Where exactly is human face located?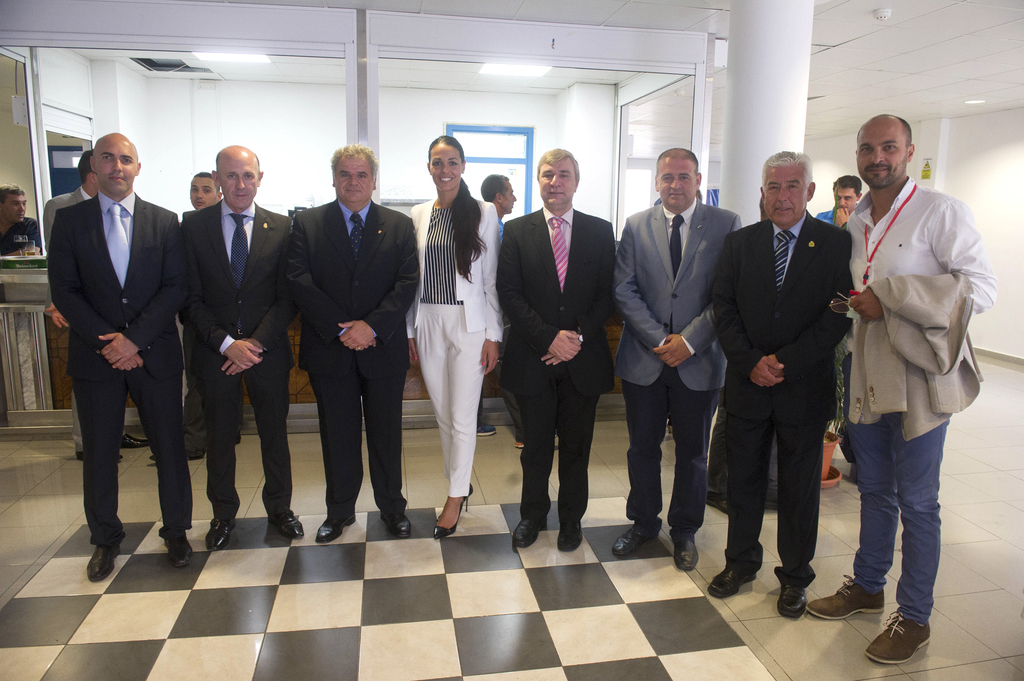
Its bounding box is <bbox>541, 163, 576, 208</bbox>.
